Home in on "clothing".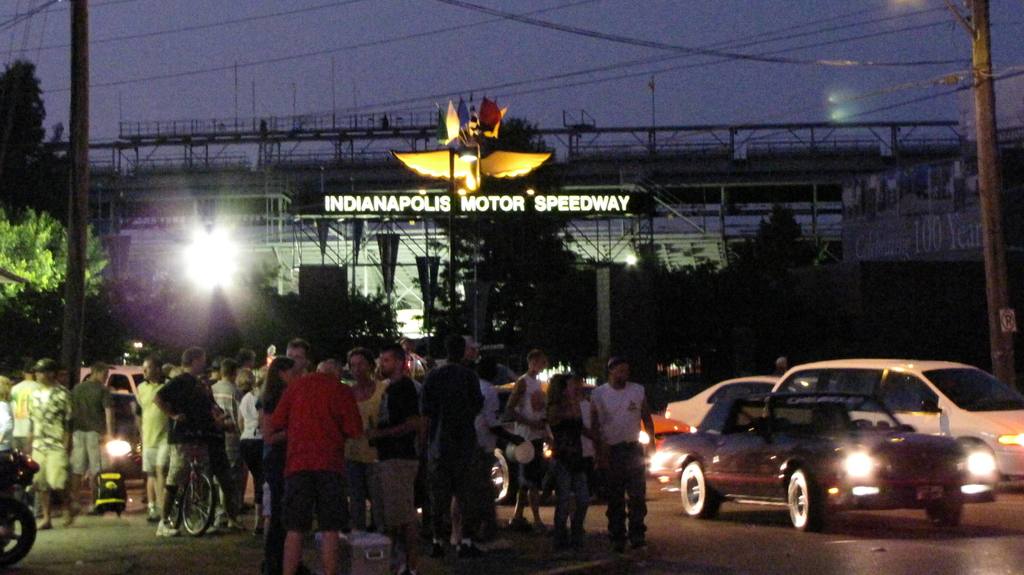
Homed in at 66 378 112 478.
